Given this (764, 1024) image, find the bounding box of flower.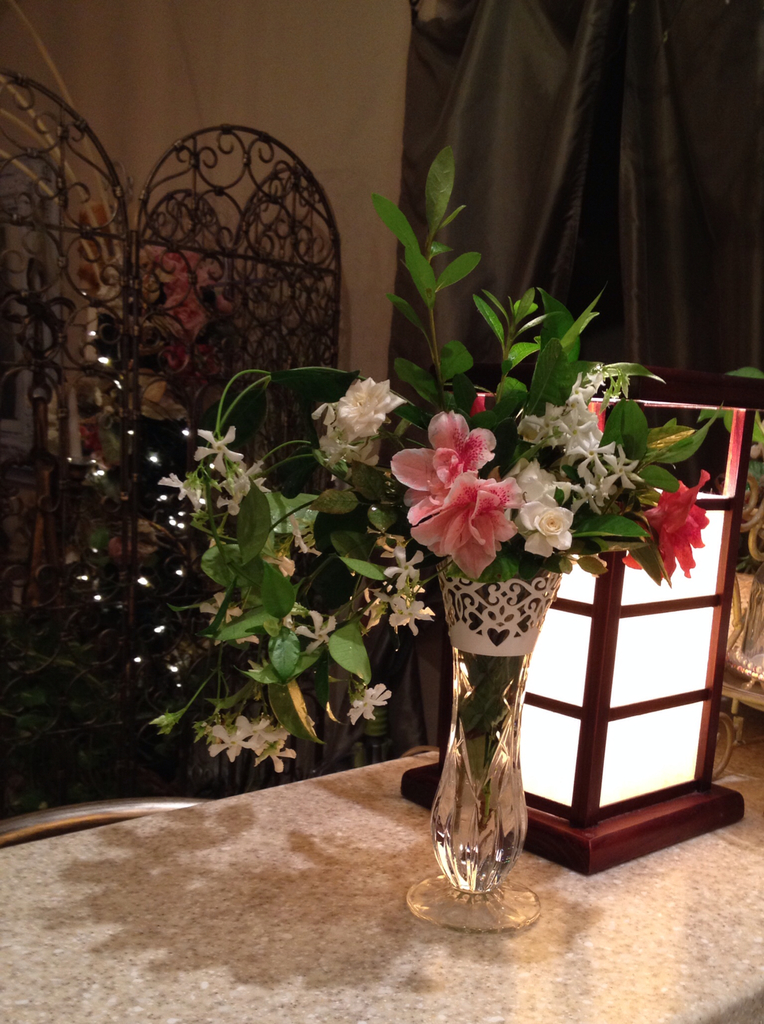
[x1=199, y1=589, x2=253, y2=641].
